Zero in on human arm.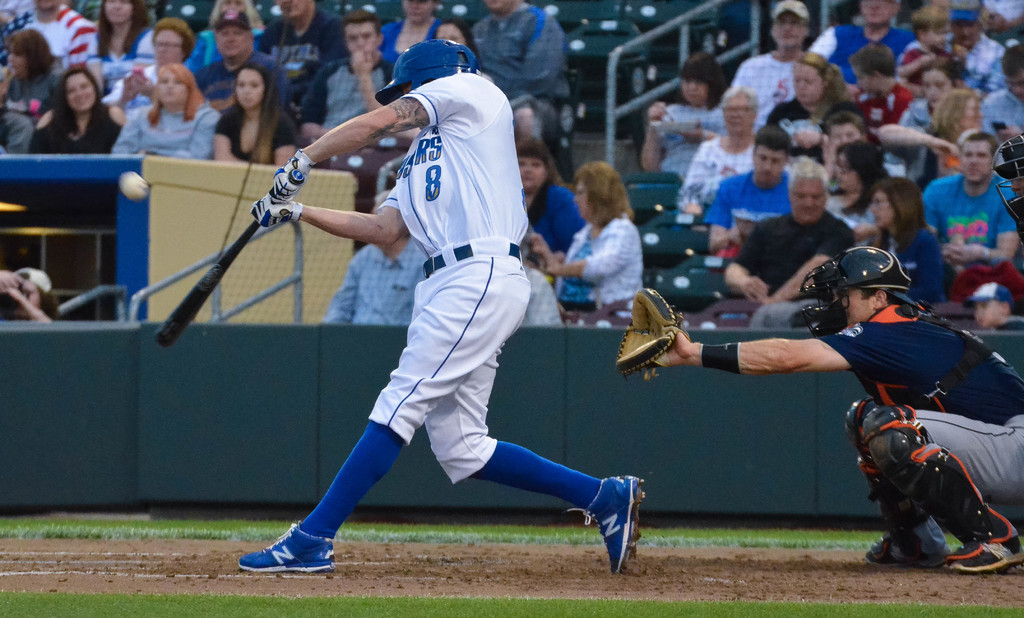
Zeroed in: bbox=(767, 222, 859, 307).
